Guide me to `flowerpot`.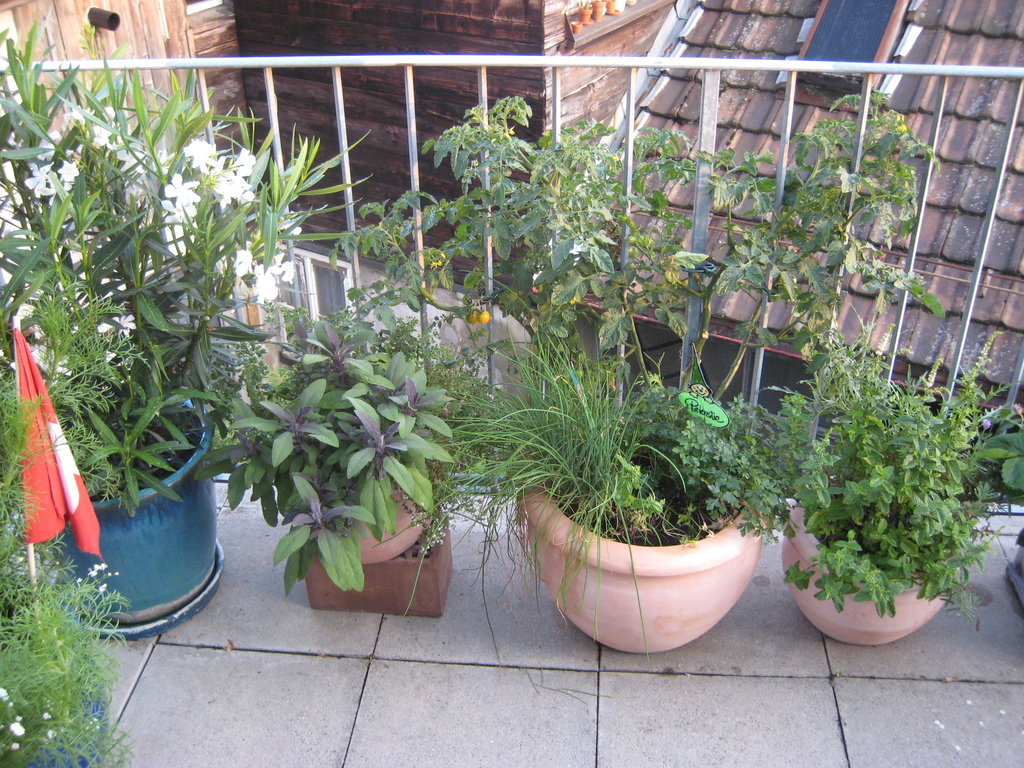
Guidance: <region>83, 452, 216, 624</region>.
